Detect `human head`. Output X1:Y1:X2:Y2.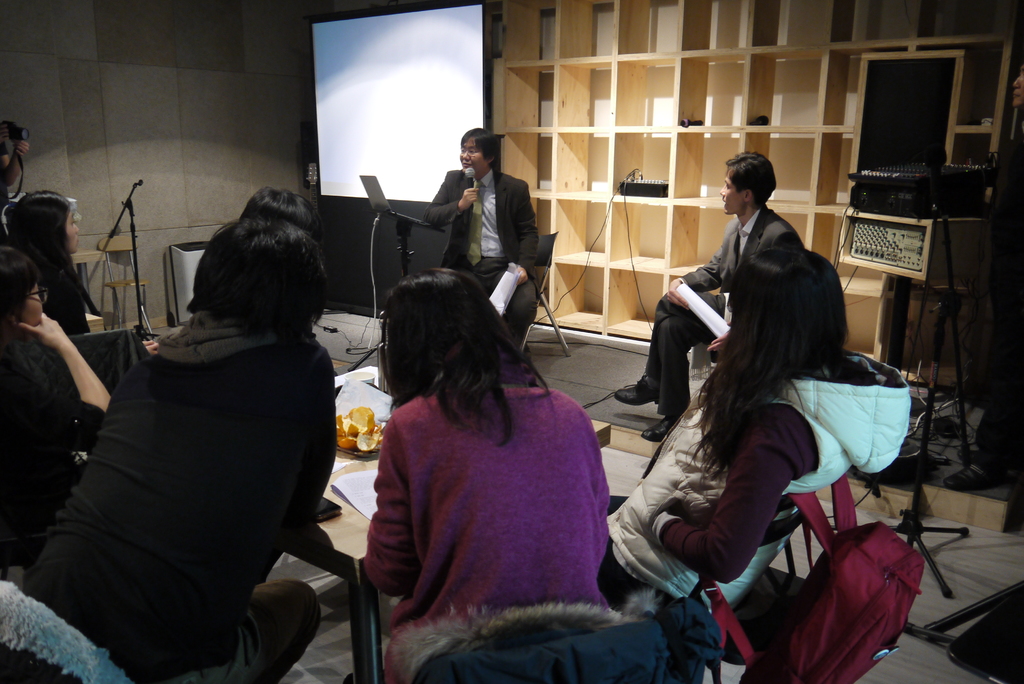
0:256:46:329.
